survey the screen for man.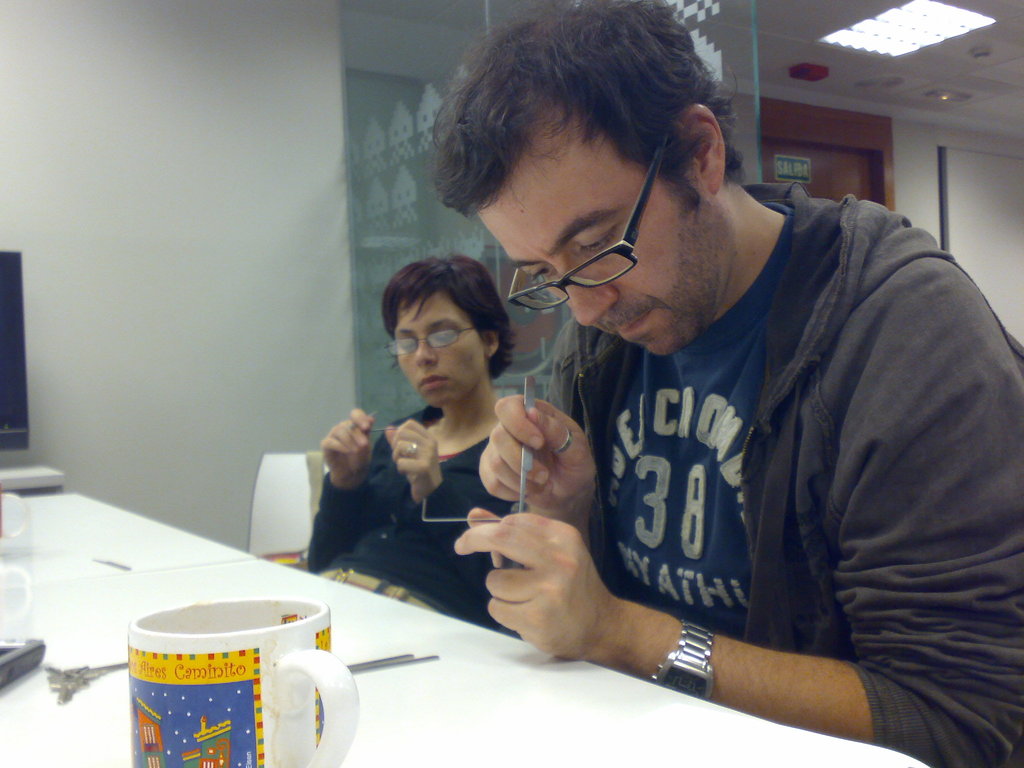
Survey found: region(427, 0, 1023, 767).
